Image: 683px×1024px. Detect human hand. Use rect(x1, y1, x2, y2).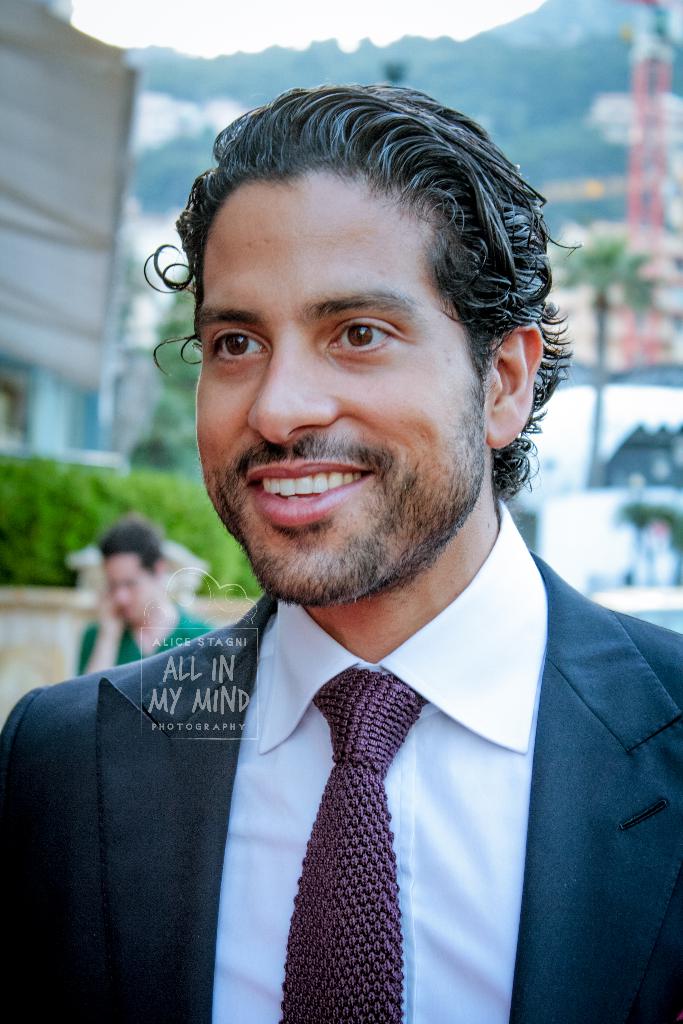
rect(97, 589, 123, 639).
